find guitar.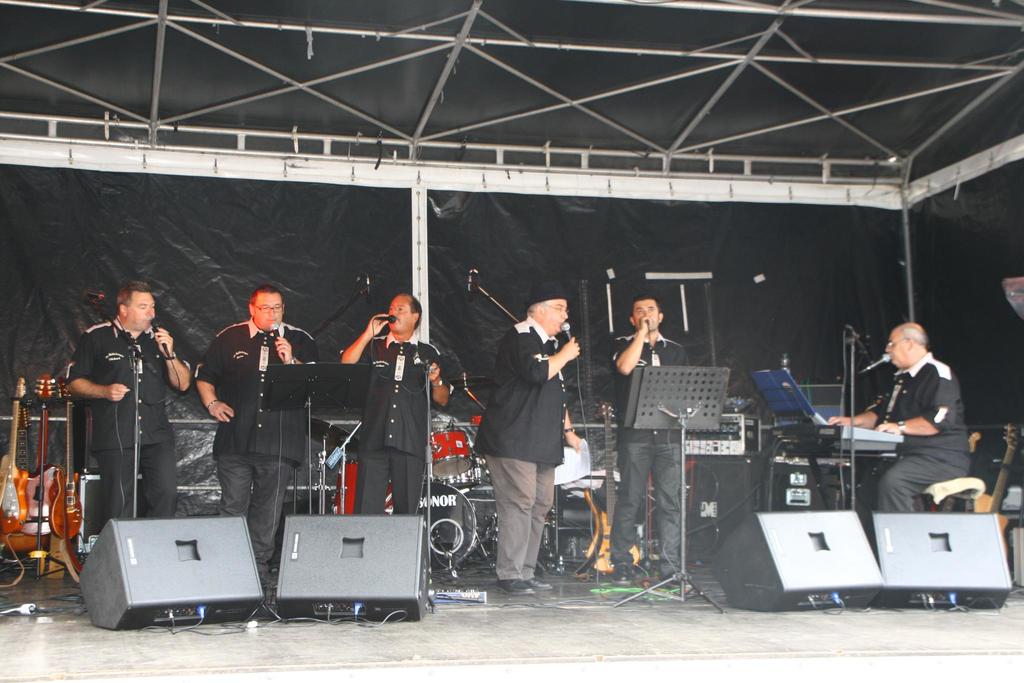
[51,369,89,543].
